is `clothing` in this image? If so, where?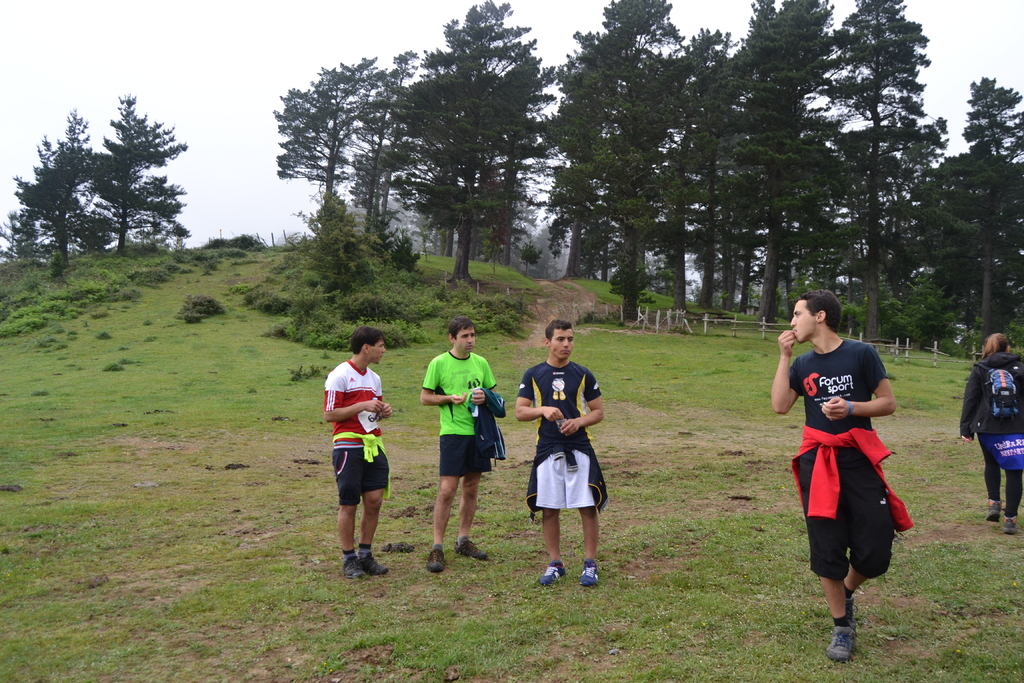
Yes, at select_region(334, 445, 387, 504).
